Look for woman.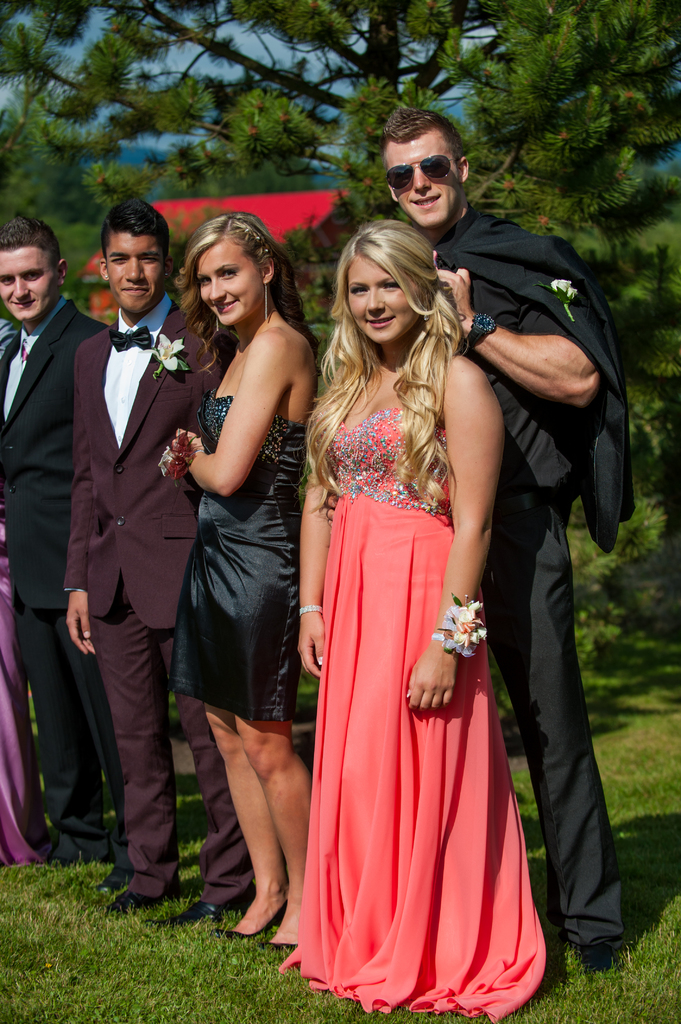
Found: l=275, t=219, r=547, b=1023.
